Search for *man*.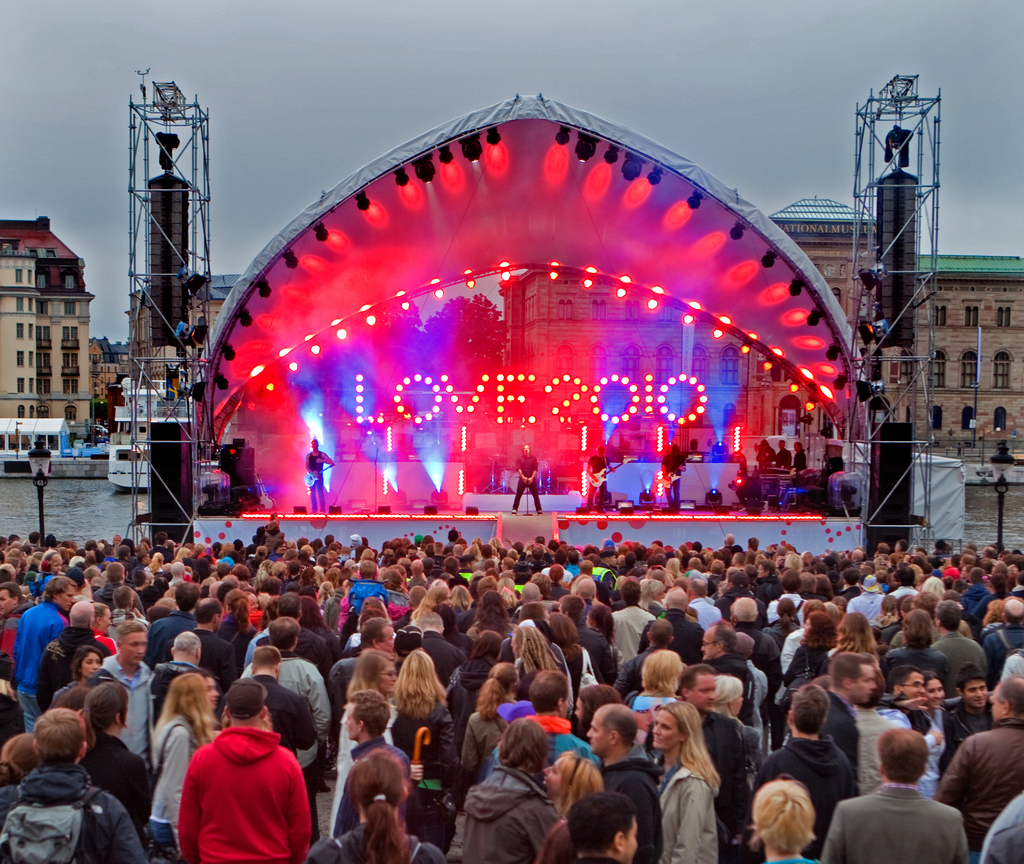
Found at select_region(748, 678, 863, 859).
